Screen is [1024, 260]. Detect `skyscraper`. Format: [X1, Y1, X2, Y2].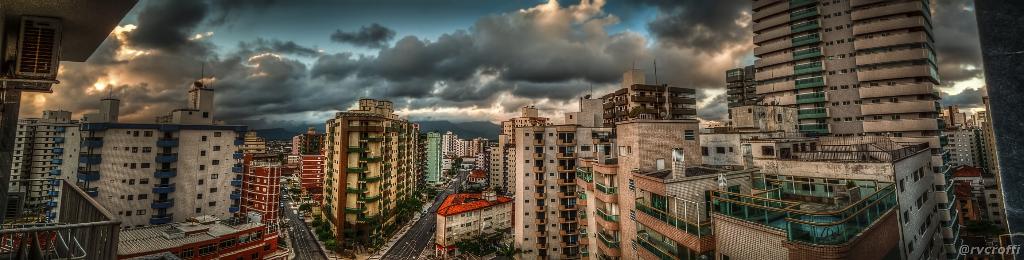
[752, 0, 968, 259].
